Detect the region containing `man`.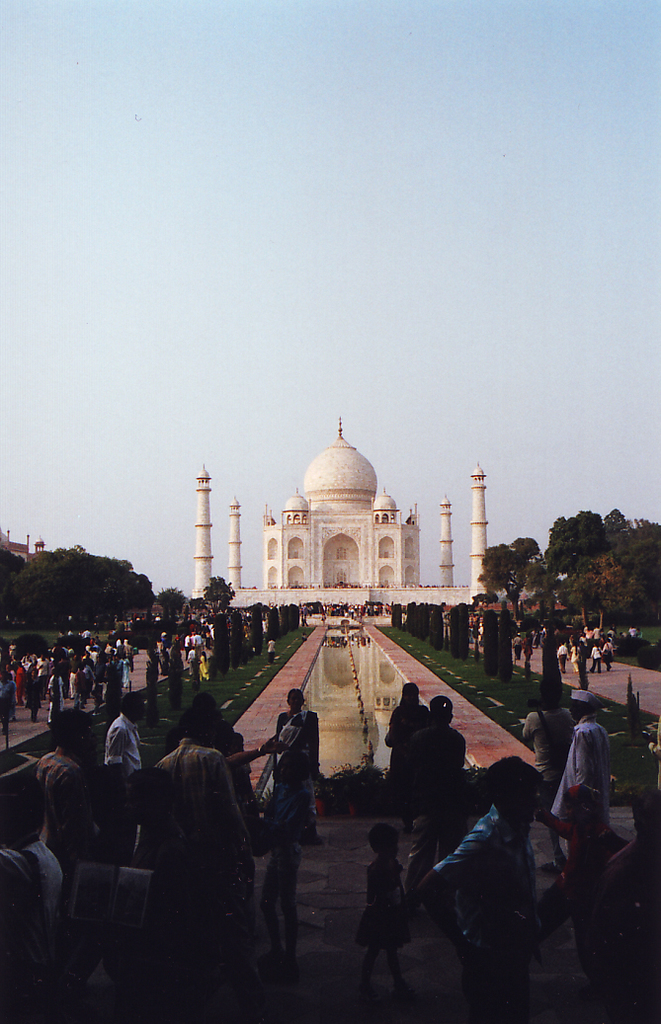
rect(0, 670, 15, 730).
